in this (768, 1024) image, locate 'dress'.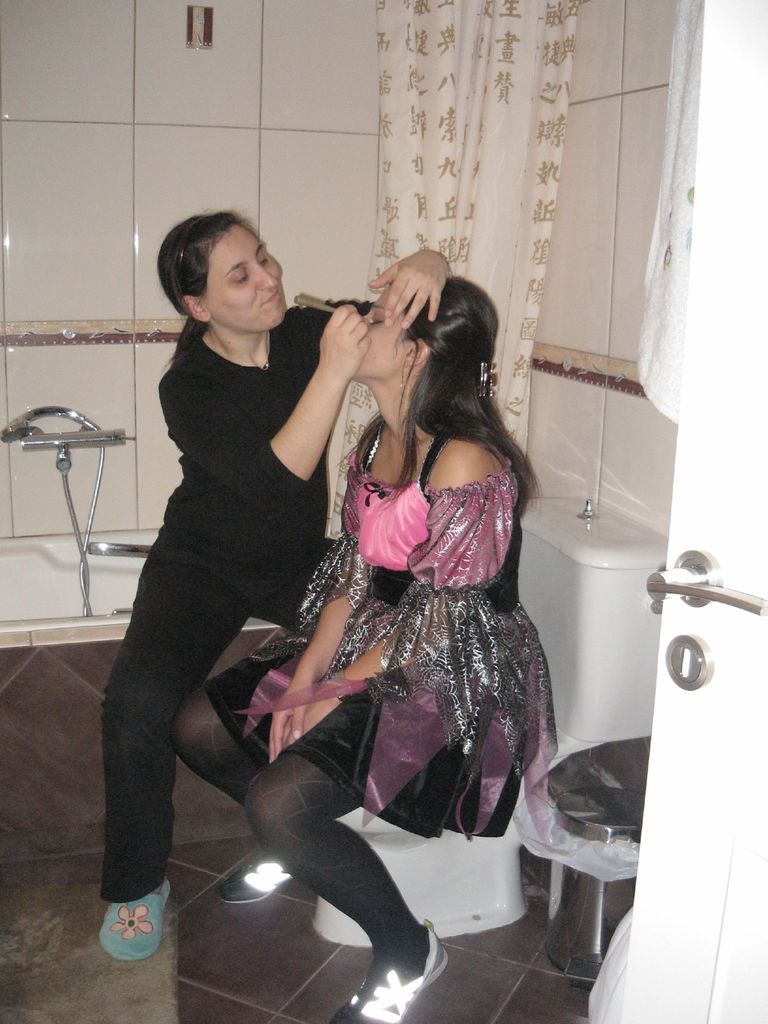
Bounding box: <bbox>149, 396, 567, 981</bbox>.
